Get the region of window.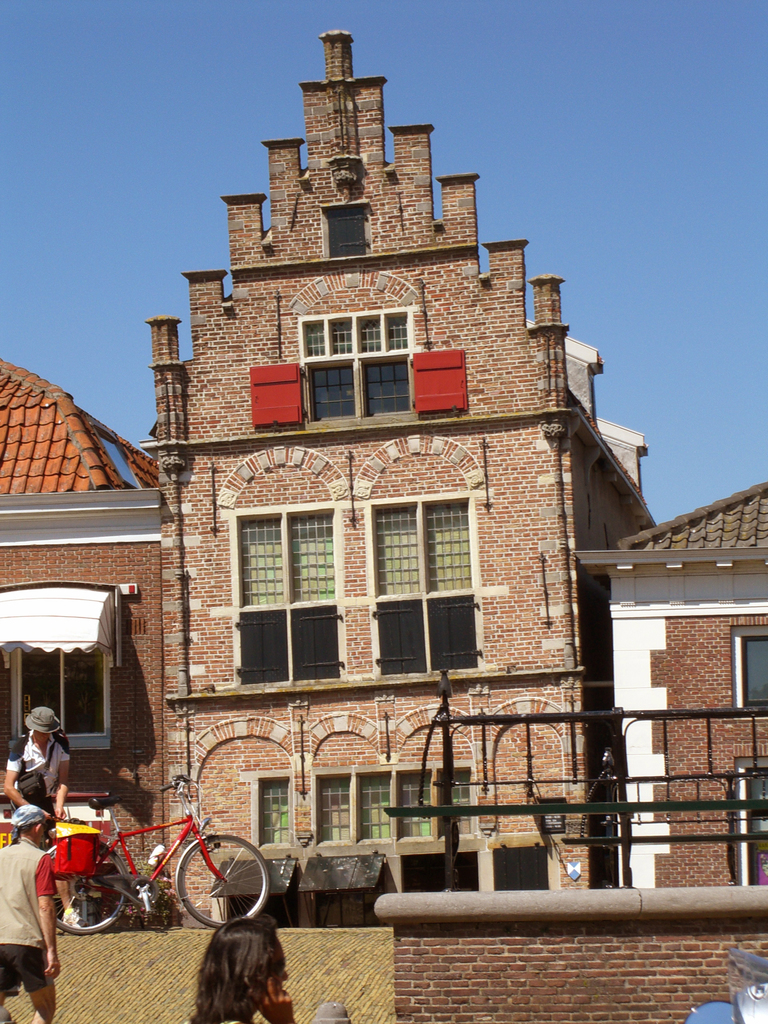
bbox(252, 774, 292, 849).
